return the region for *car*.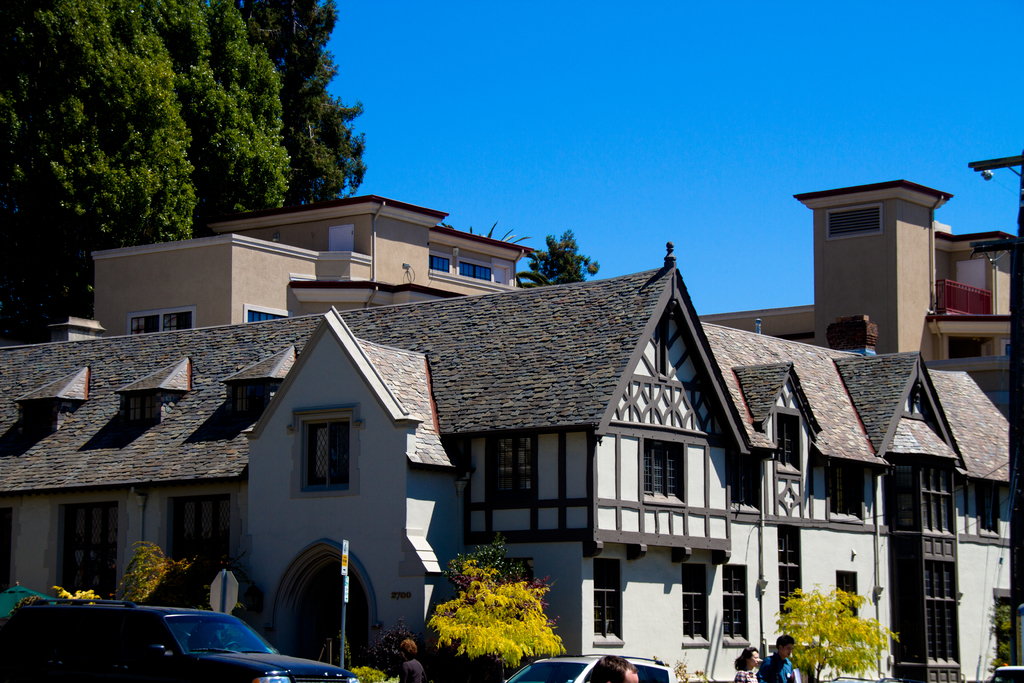
<bbox>0, 597, 358, 682</bbox>.
